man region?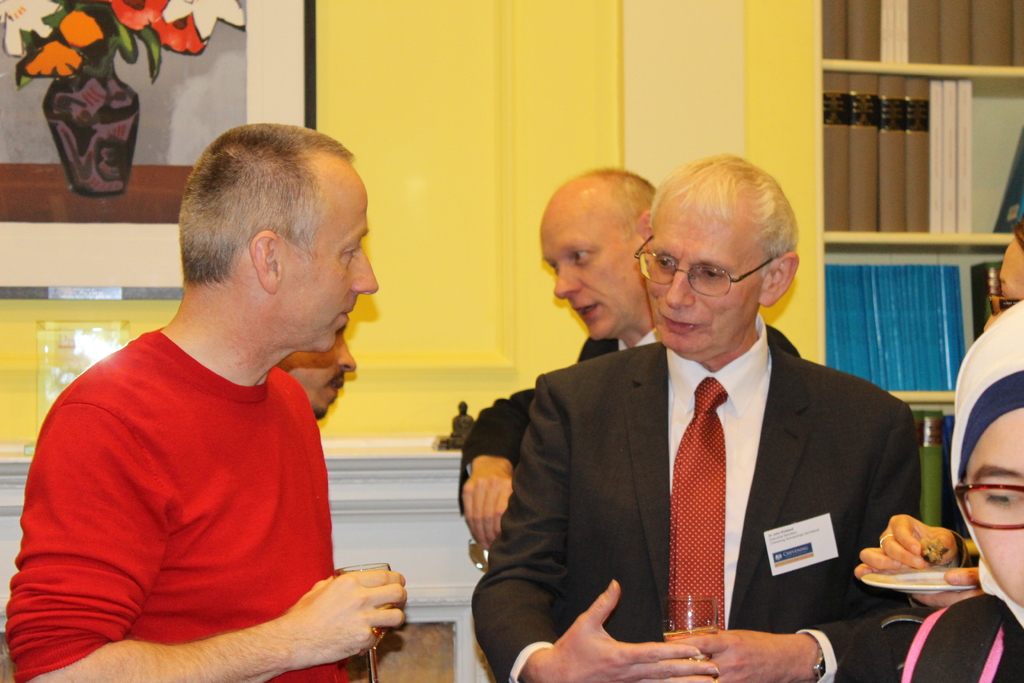
[x1=29, y1=117, x2=406, y2=682]
